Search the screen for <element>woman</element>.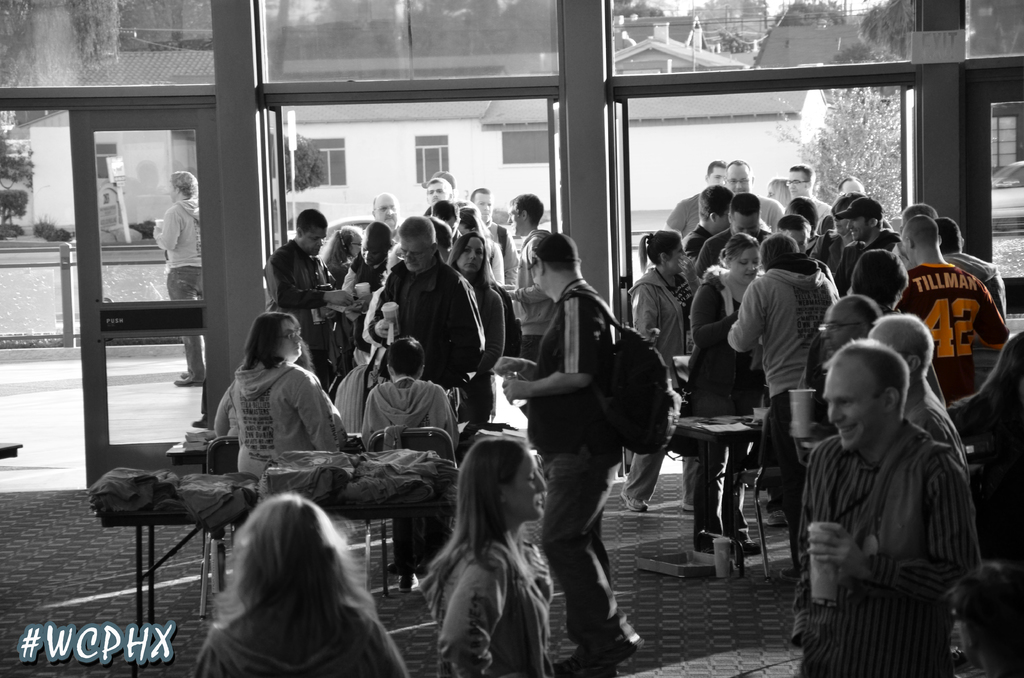
Found at 340, 222, 396, 357.
